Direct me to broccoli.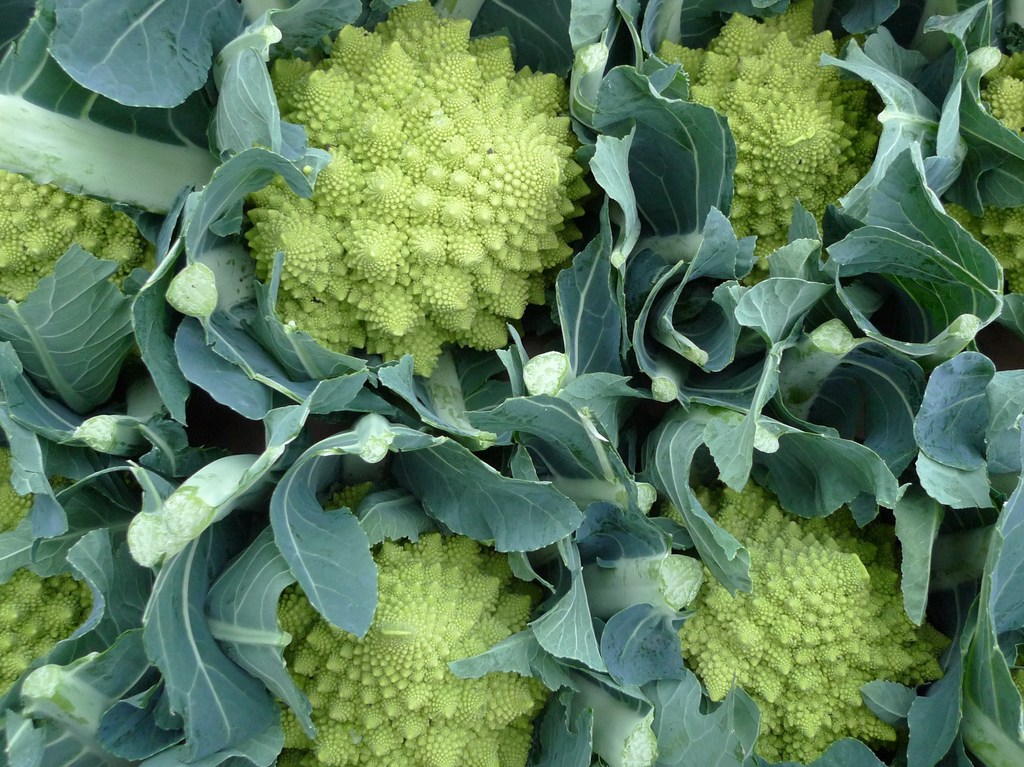
Direction: 936 44 1021 296.
